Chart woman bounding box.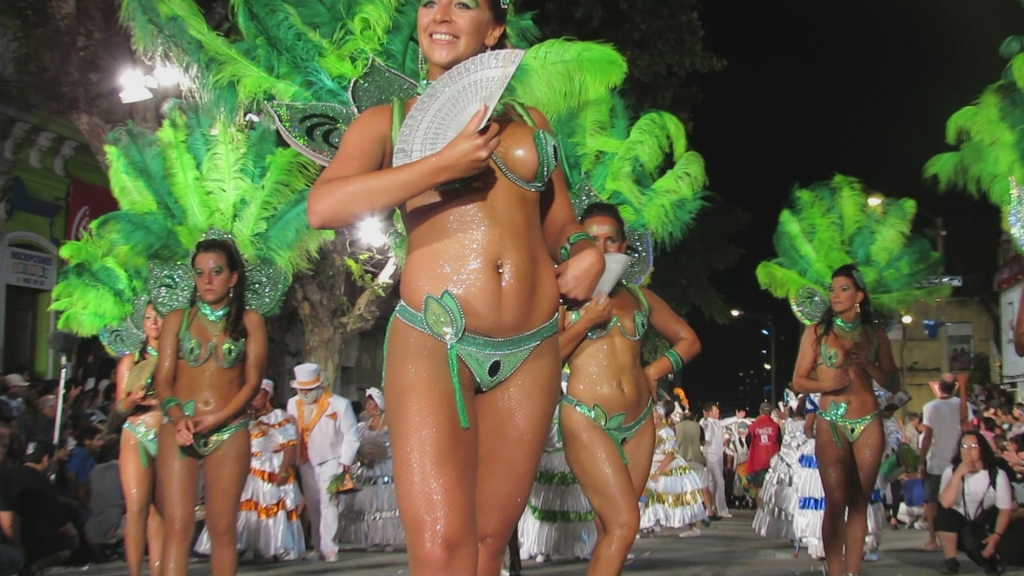
Charted: 113 294 171 575.
